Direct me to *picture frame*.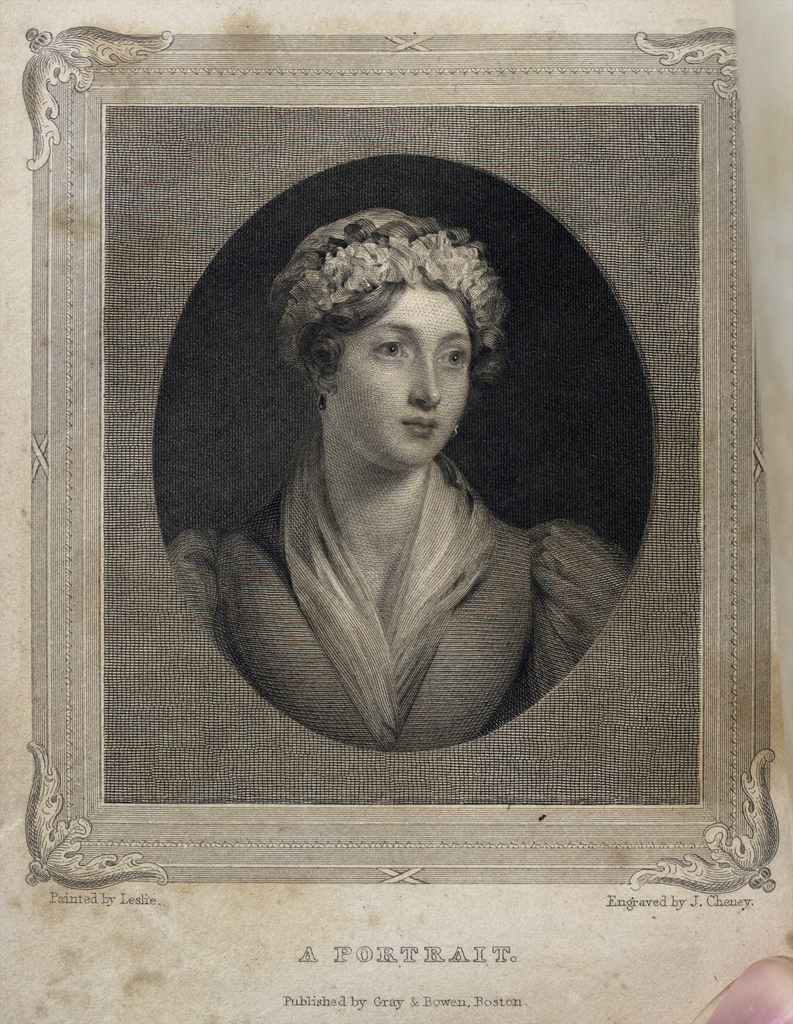
Direction: bbox=(0, 59, 759, 906).
